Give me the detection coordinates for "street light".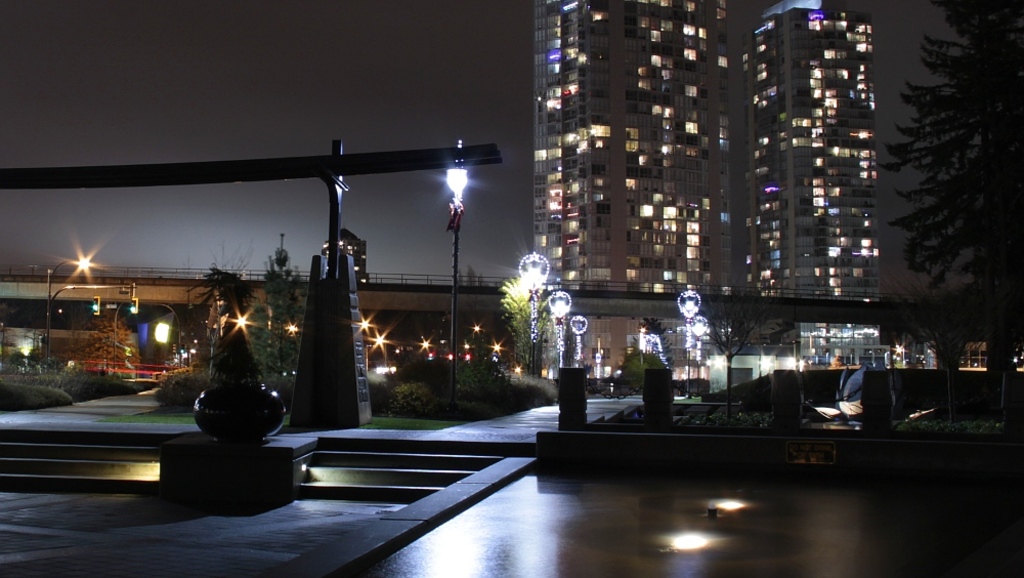
x1=892 y1=343 x2=907 y2=366.
